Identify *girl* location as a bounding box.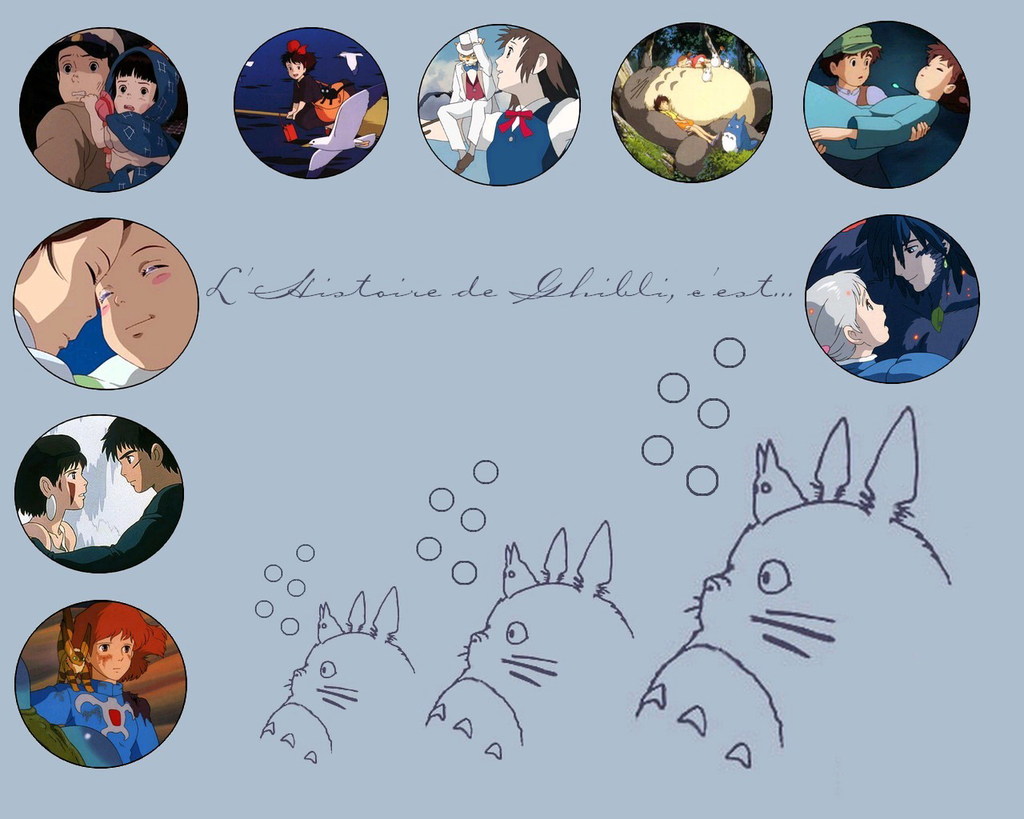
bbox(83, 46, 181, 194).
